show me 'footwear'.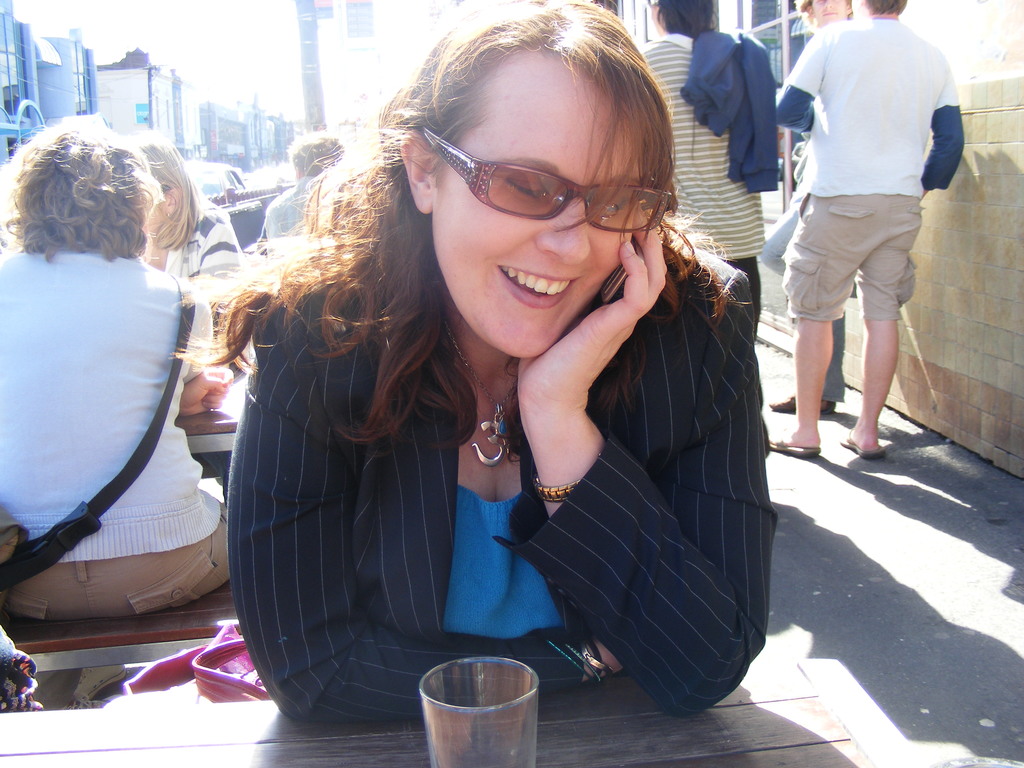
'footwear' is here: <bbox>771, 395, 837, 414</bbox>.
